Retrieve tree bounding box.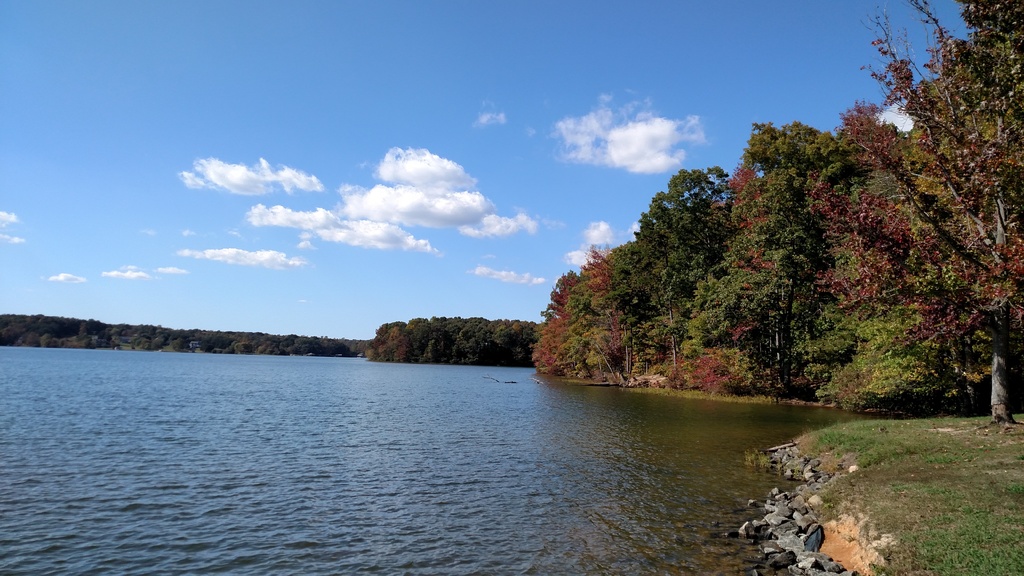
Bounding box: x1=844, y1=28, x2=1019, y2=427.
